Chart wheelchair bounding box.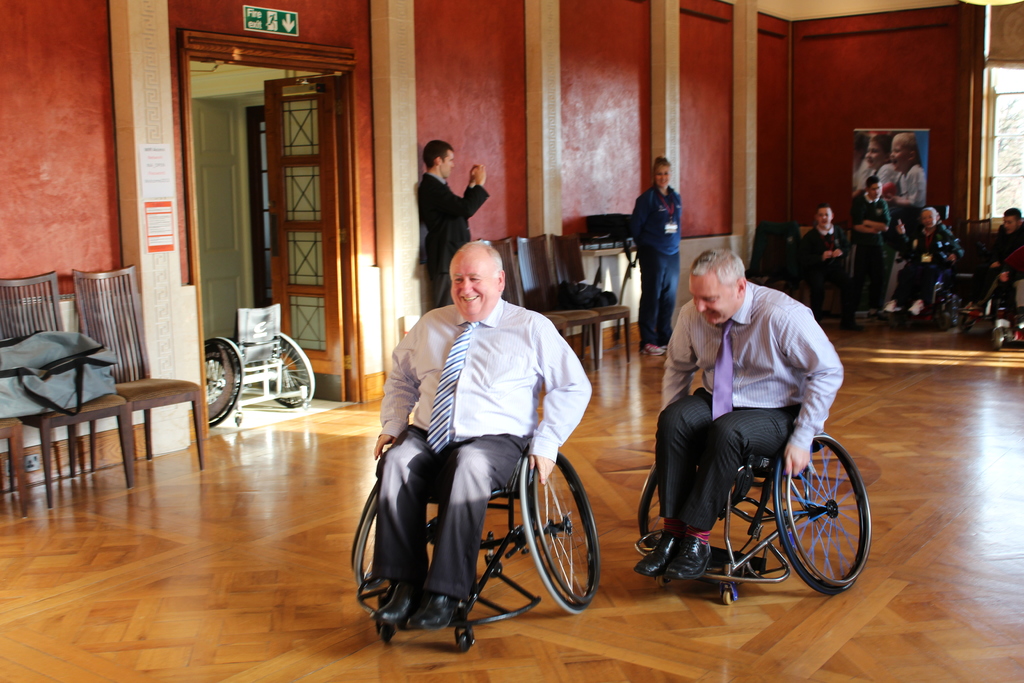
Charted: select_region(204, 297, 322, 429).
